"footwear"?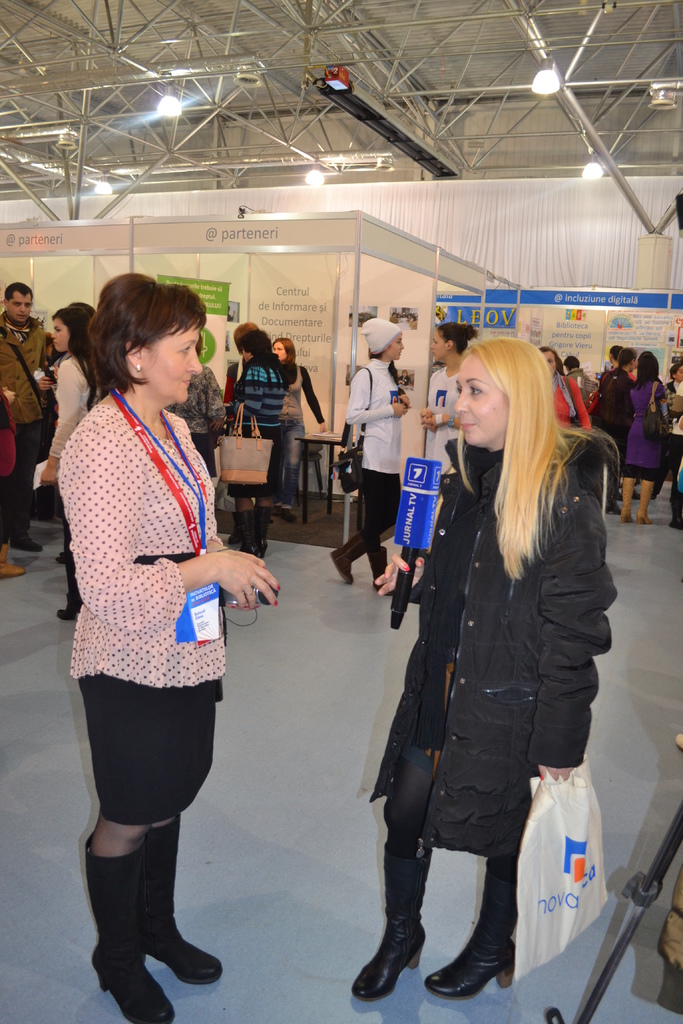
639:474:653:526
